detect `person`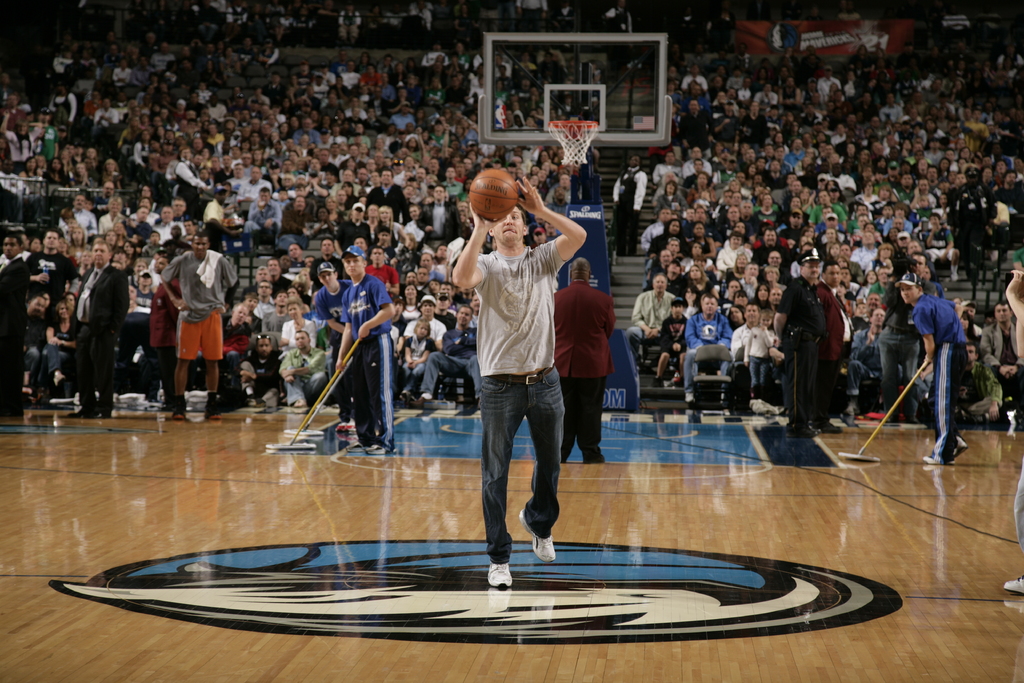
67:163:96:185
